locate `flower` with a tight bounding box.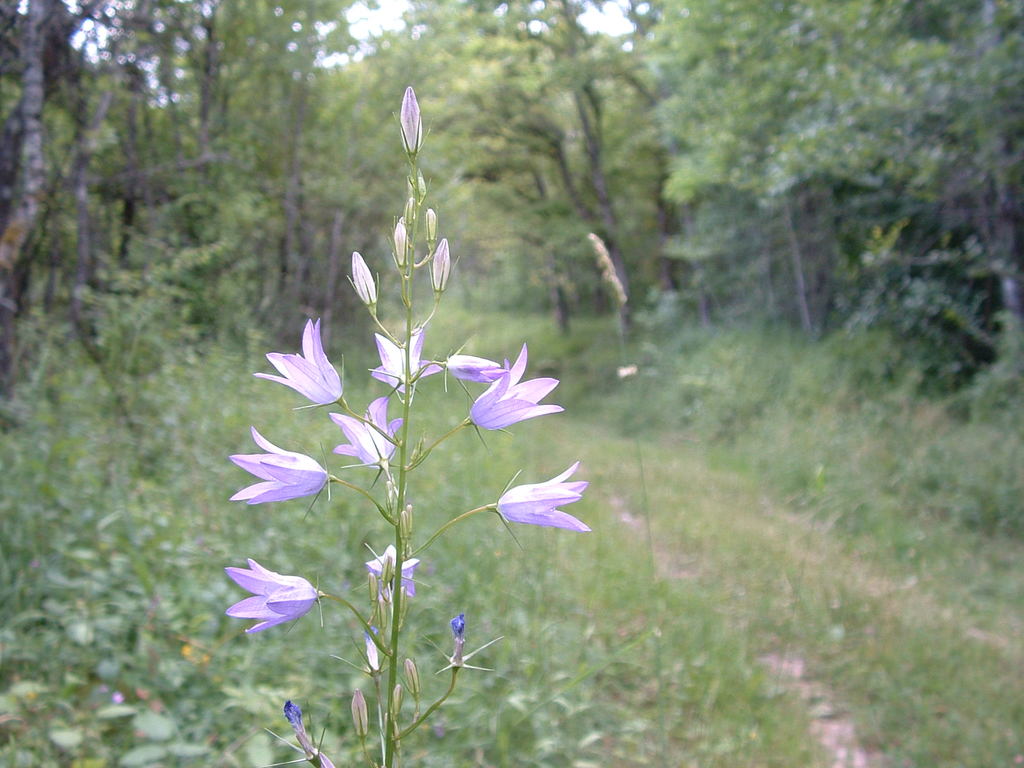
<region>364, 547, 414, 619</region>.
